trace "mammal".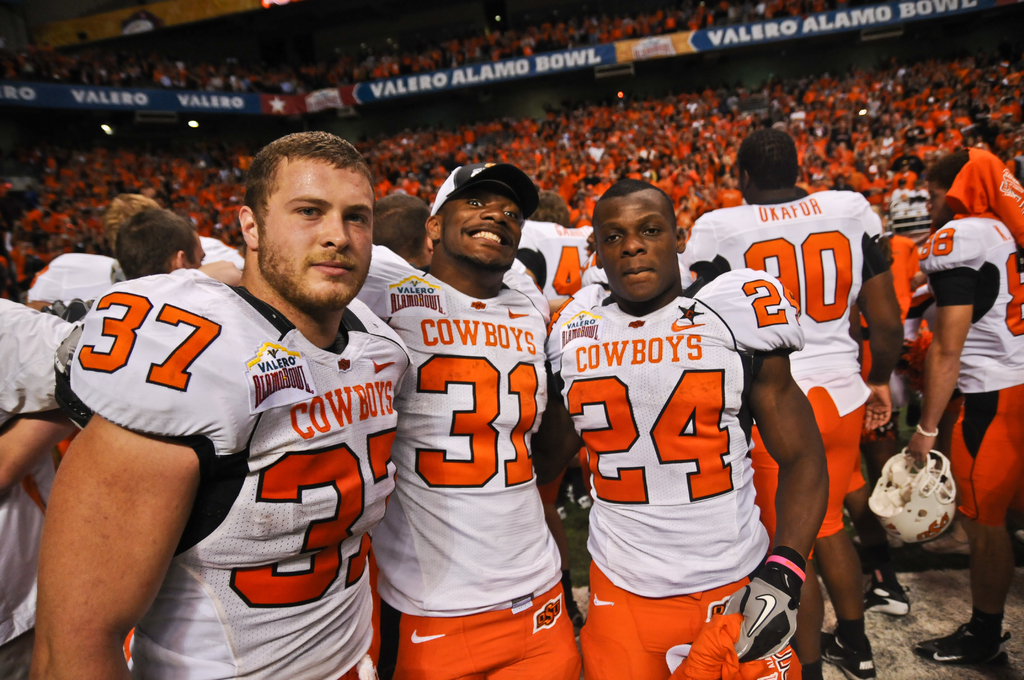
Traced to BBox(559, 202, 794, 675).
